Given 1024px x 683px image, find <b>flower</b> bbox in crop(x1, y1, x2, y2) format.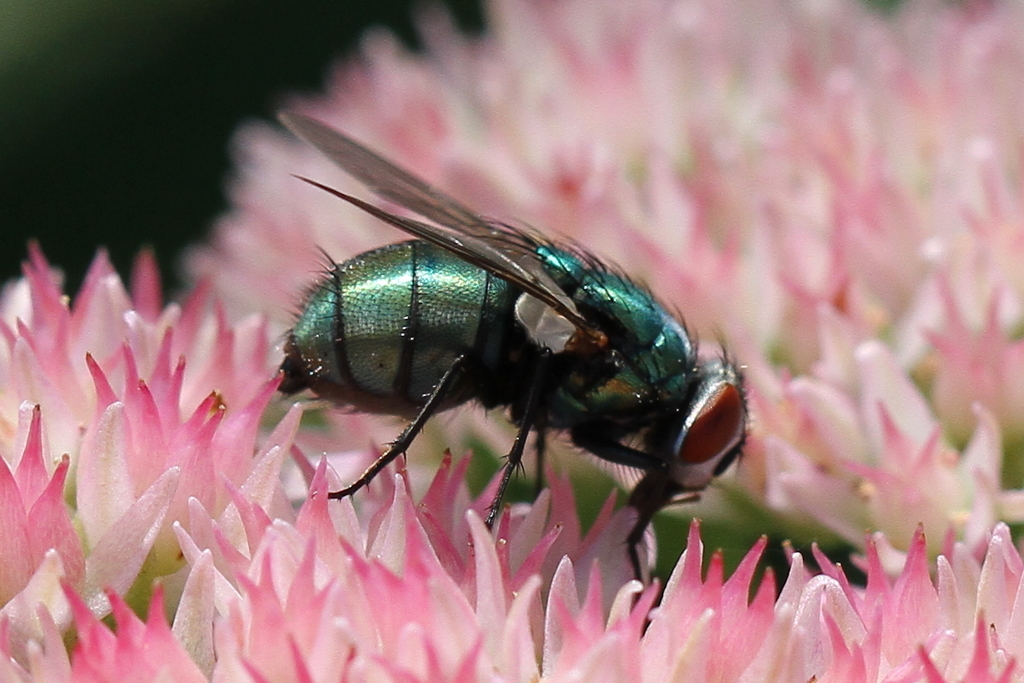
crop(0, 401, 177, 662).
